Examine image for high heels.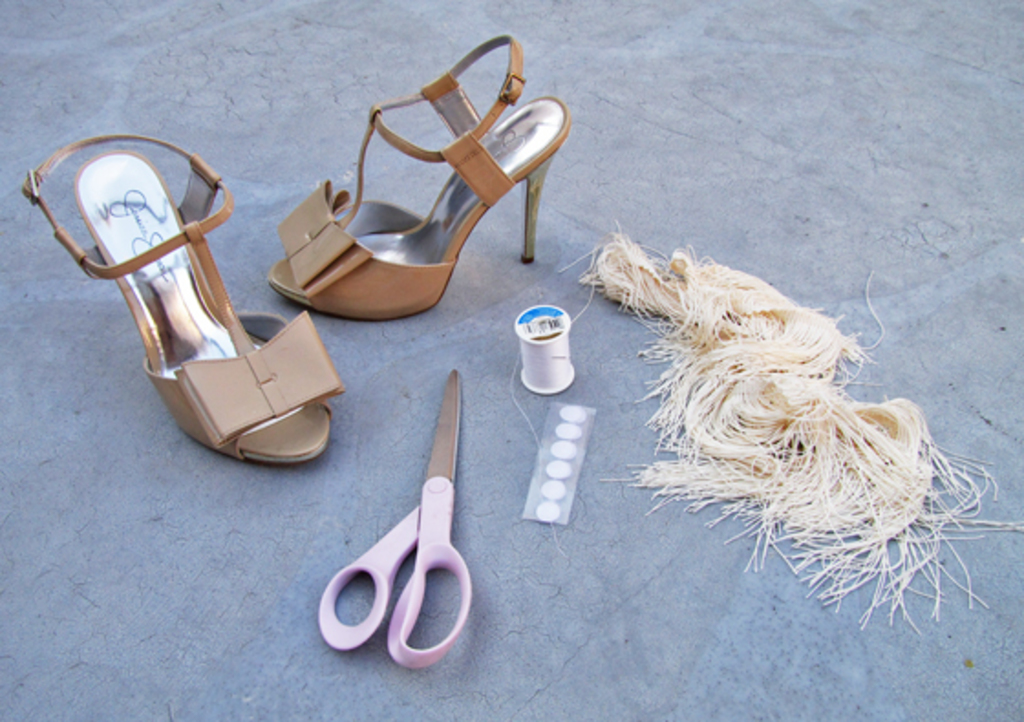
Examination result: <bbox>272, 37, 572, 325</bbox>.
